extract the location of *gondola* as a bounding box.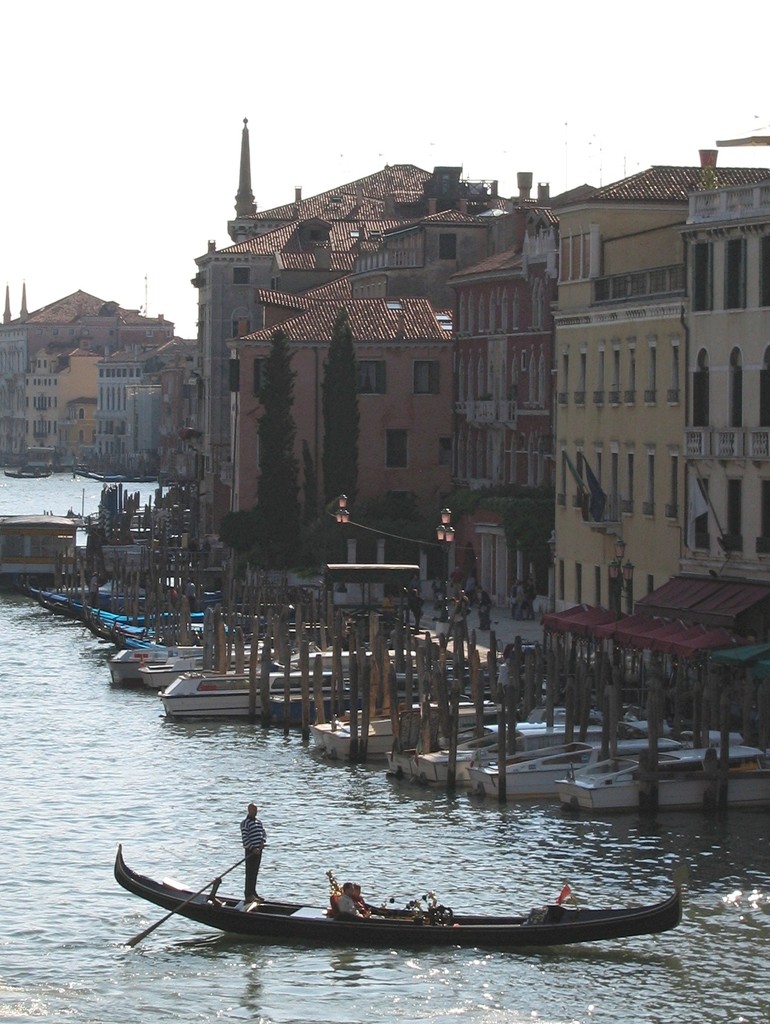
<box>110,844,691,955</box>.
